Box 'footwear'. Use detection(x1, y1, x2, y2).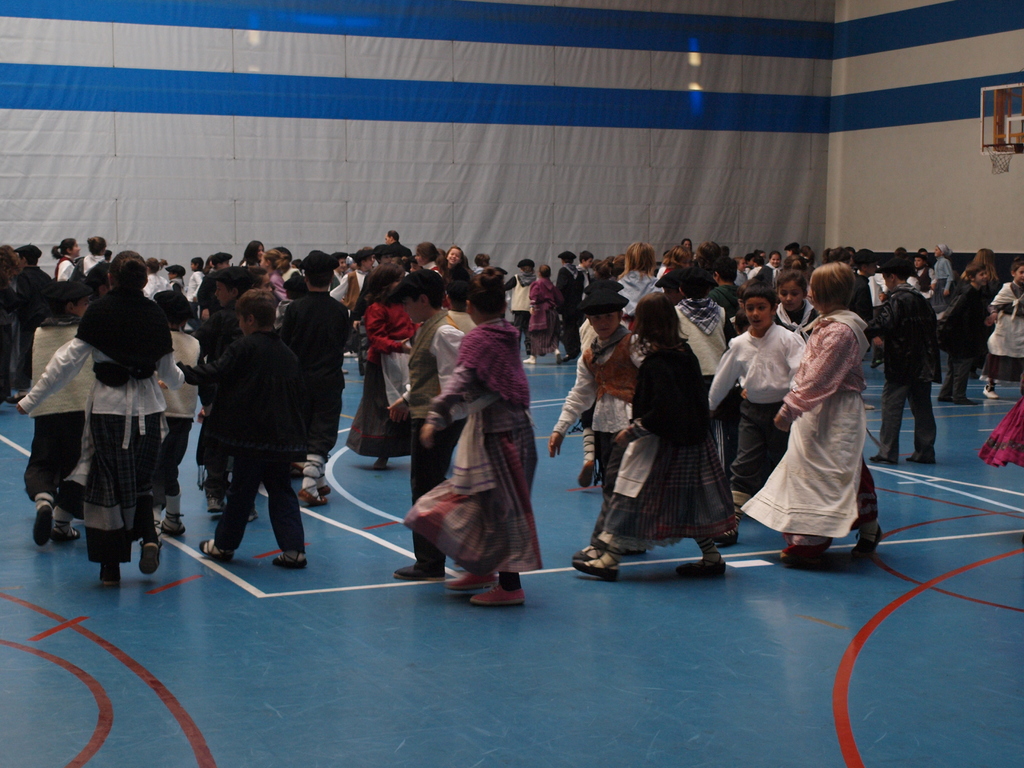
detection(983, 387, 995, 397).
